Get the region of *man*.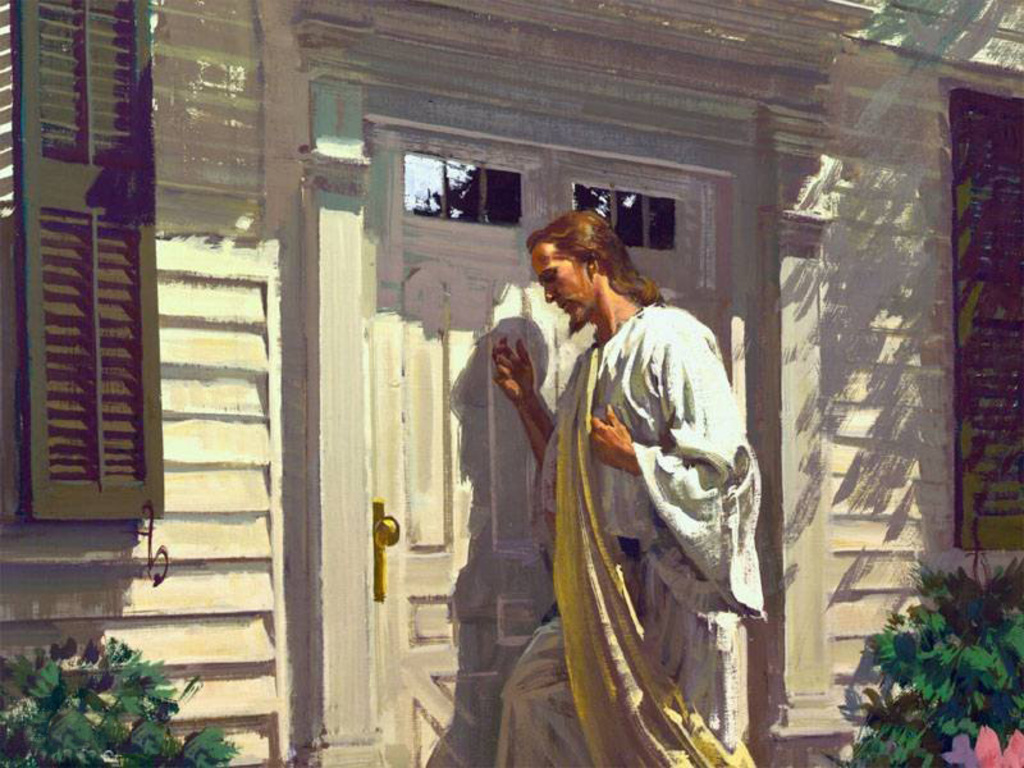
bbox=[504, 197, 767, 765].
